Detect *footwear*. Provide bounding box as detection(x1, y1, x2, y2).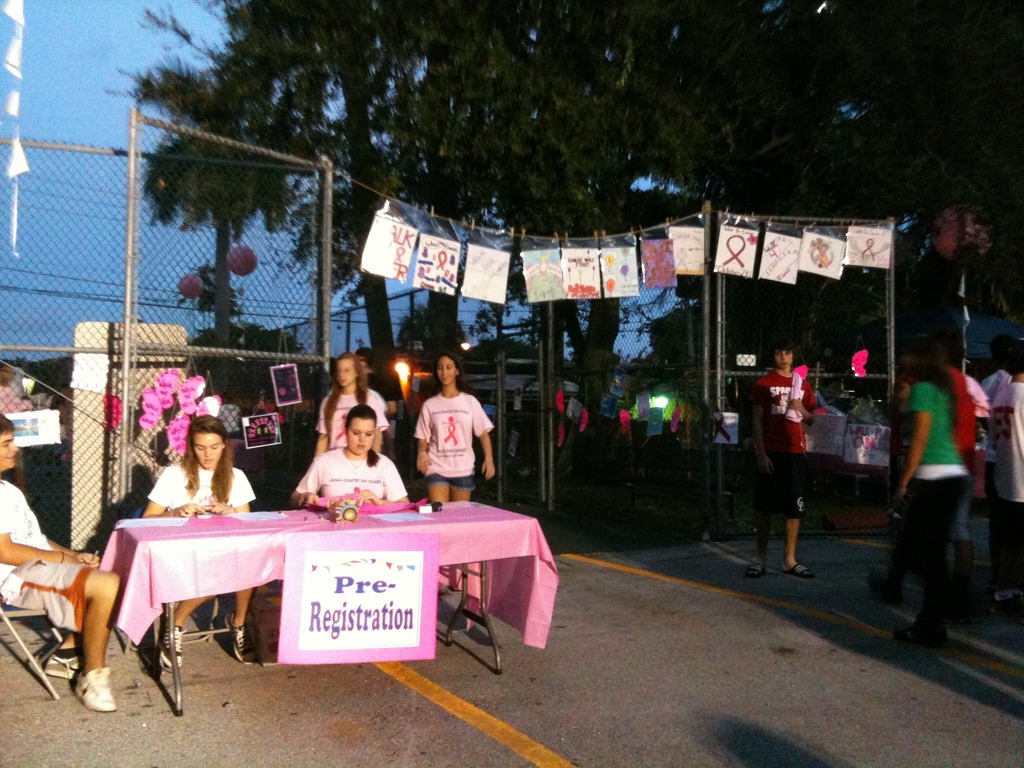
detection(70, 666, 113, 719).
